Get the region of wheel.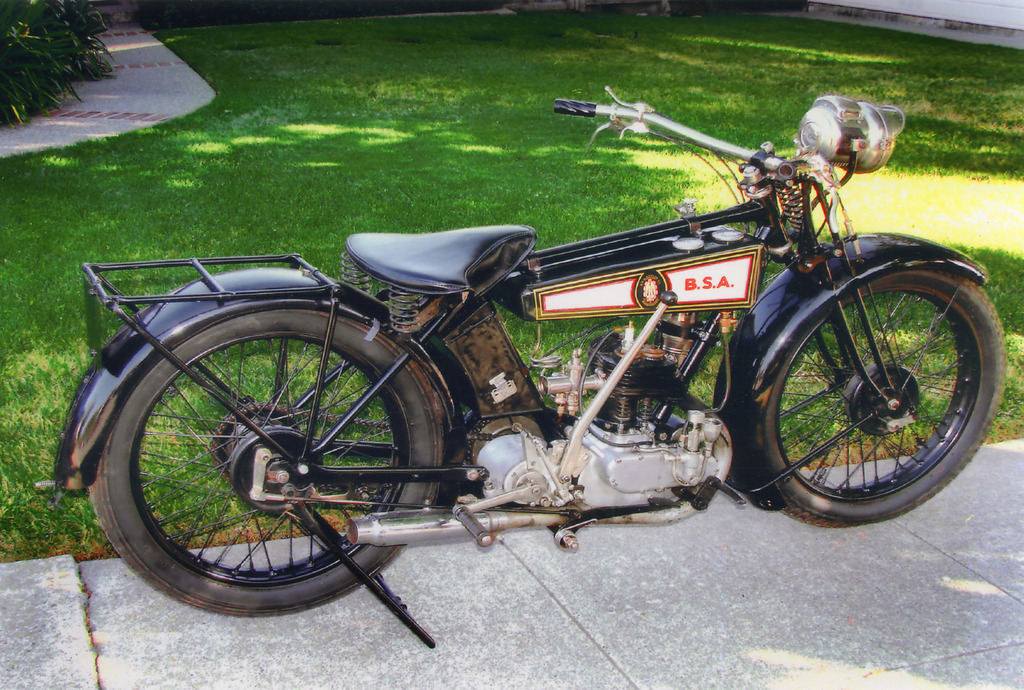
(86,290,467,613).
